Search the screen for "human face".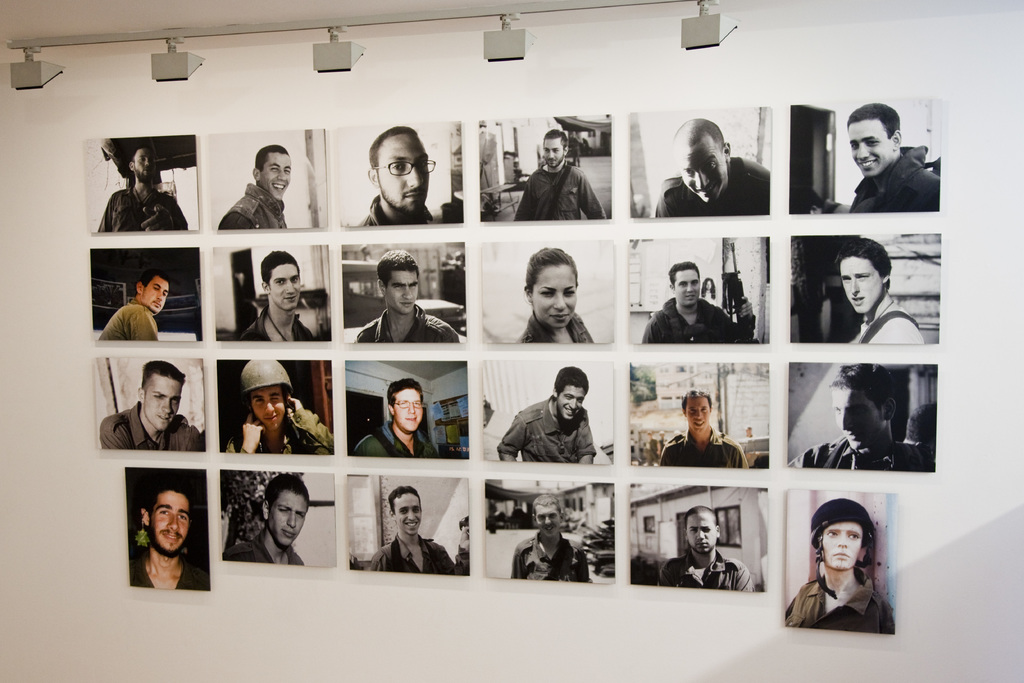
Found at [143, 378, 188, 431].
